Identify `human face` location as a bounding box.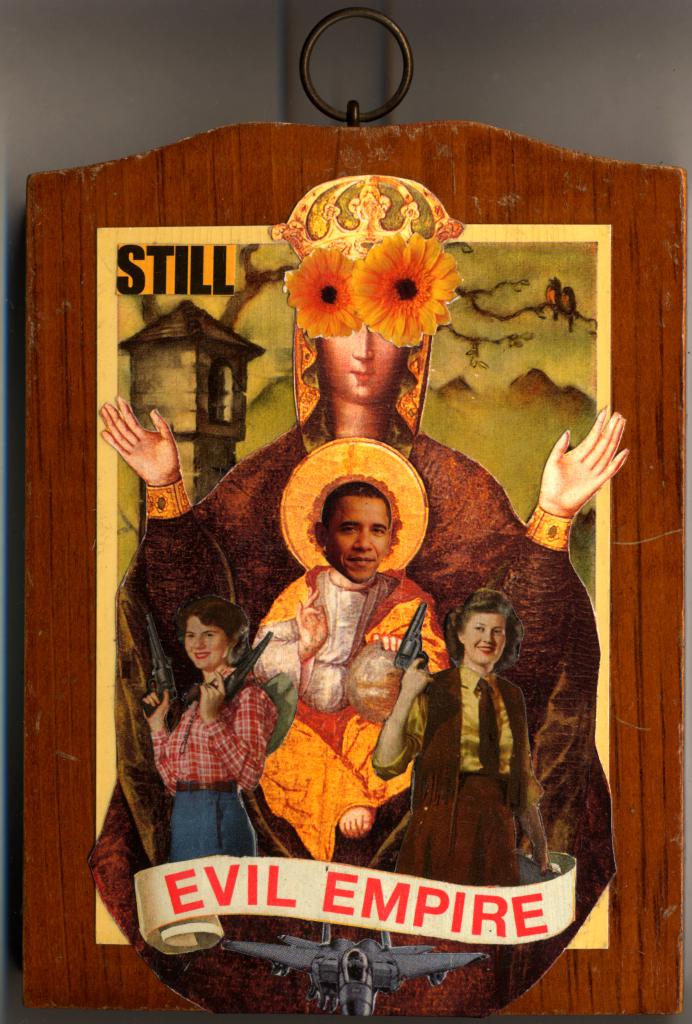
(464, 608, 510, 669).
